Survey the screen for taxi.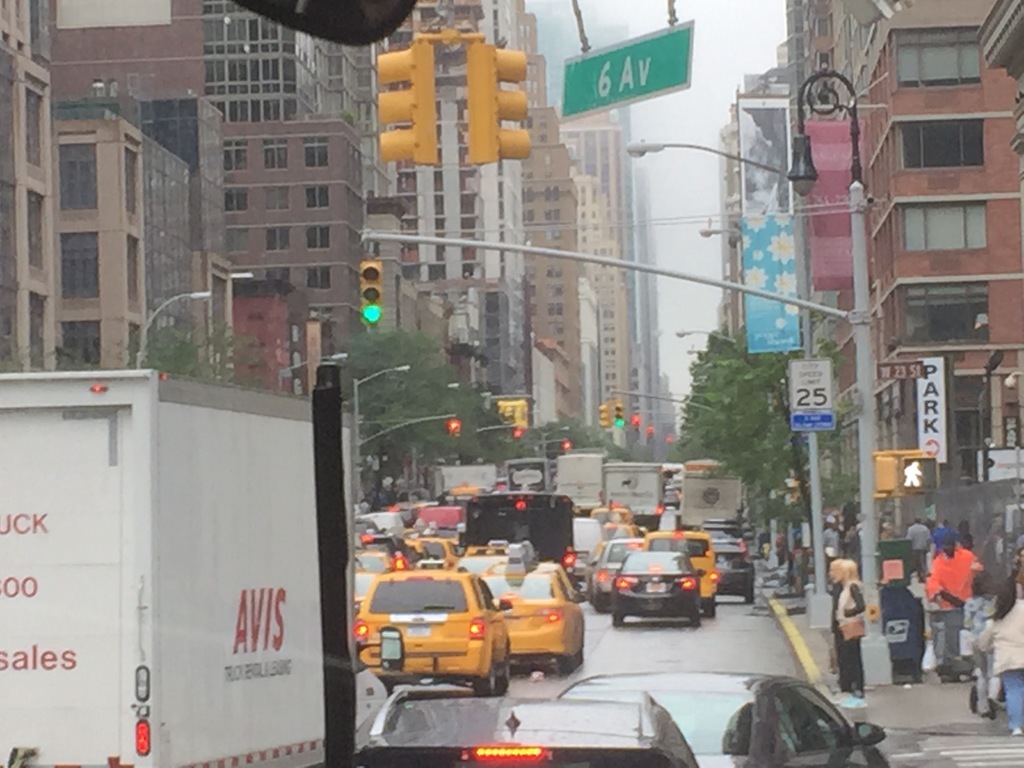
Survey found: (x1=604, y1=516, x2=639, y2=540).
